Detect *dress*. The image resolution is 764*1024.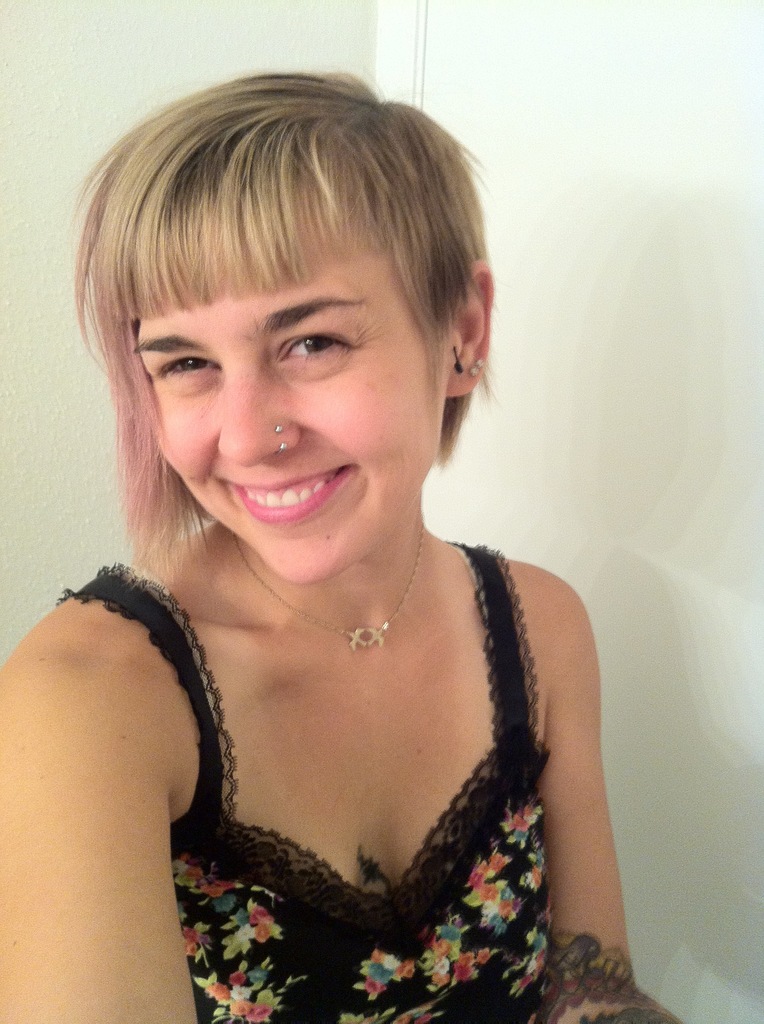
(54,540,553,1023).
